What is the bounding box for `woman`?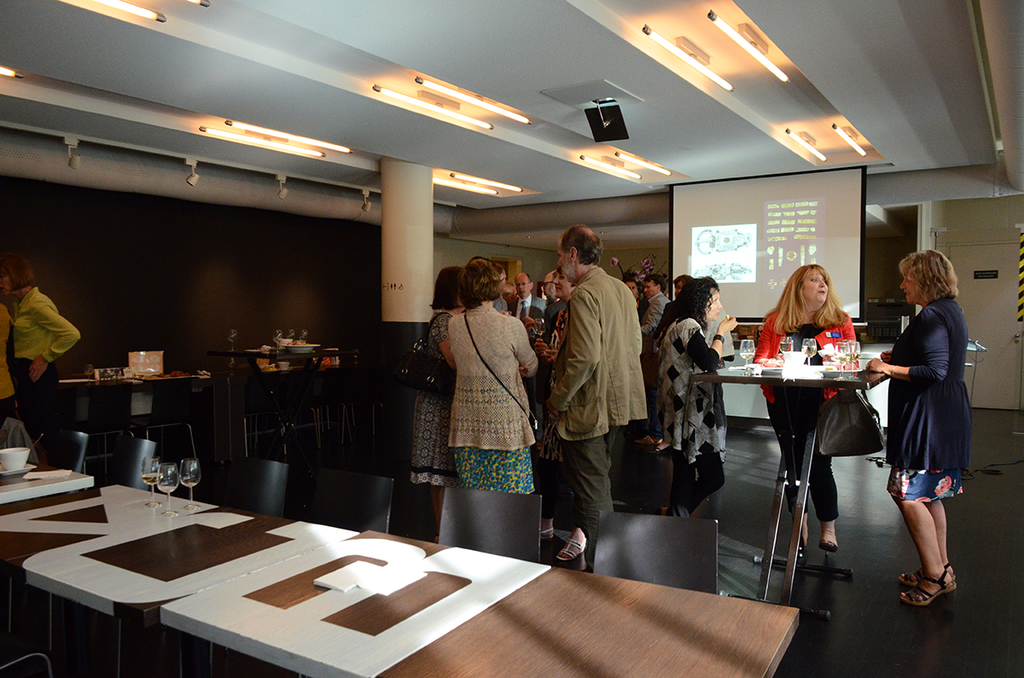
l=860, t=250, r=969, b=609.
